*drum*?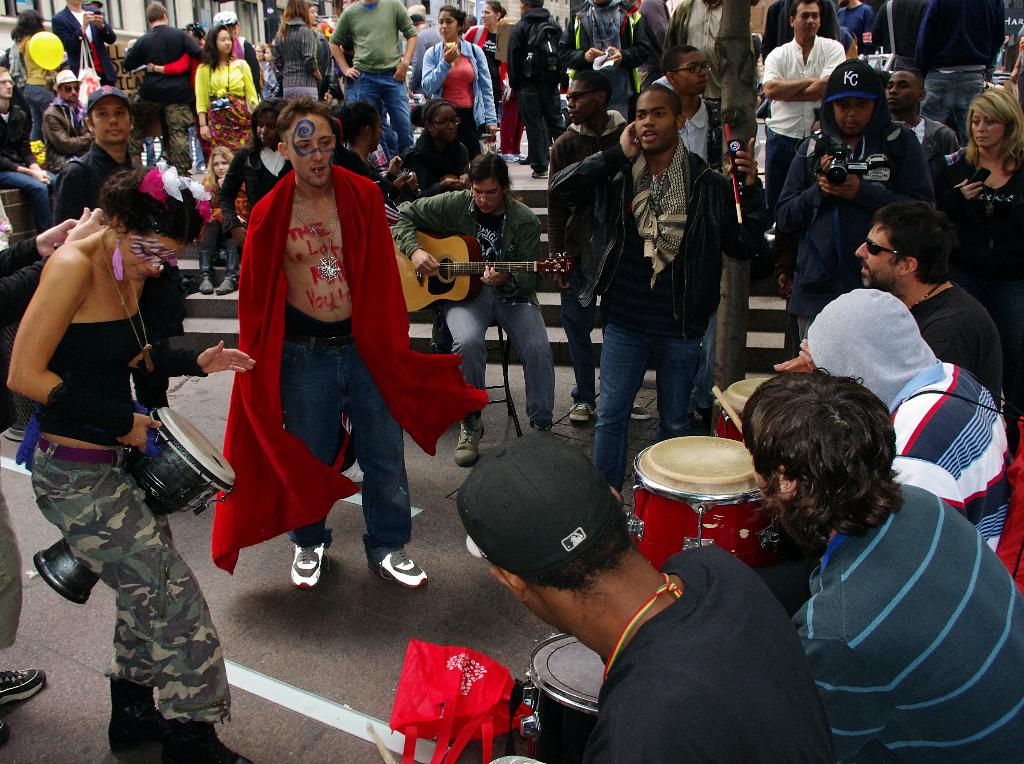
bbox(630, 434, 796, 565)
